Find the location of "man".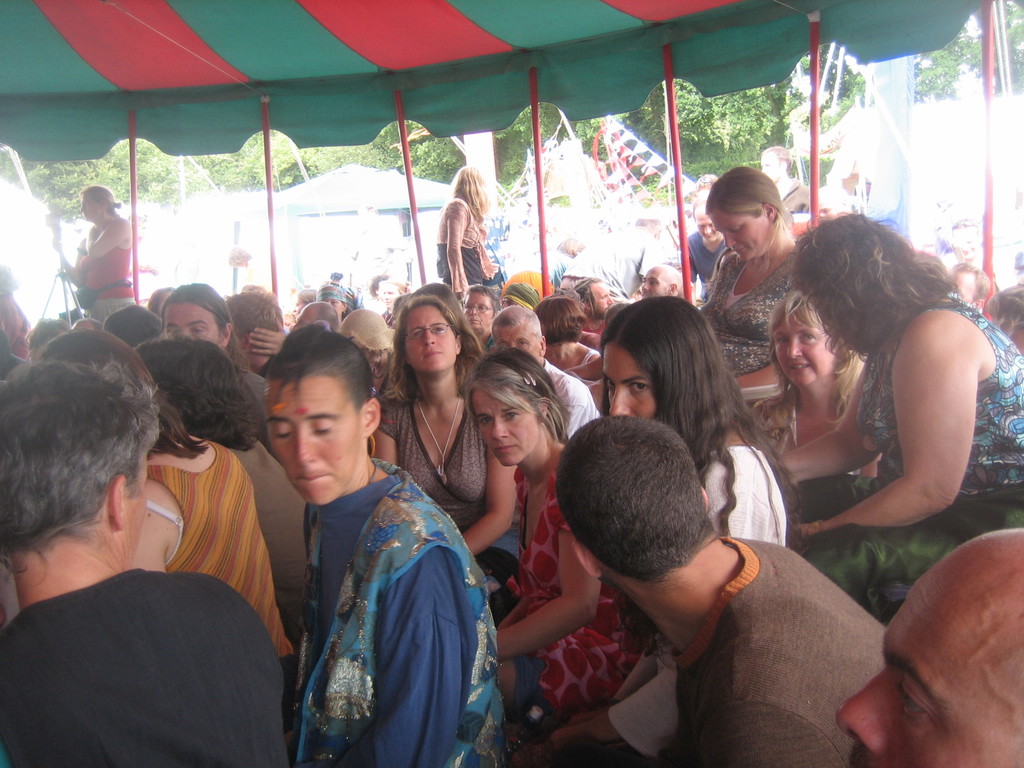
Location: bbox=[490, 303, 600, 444].
